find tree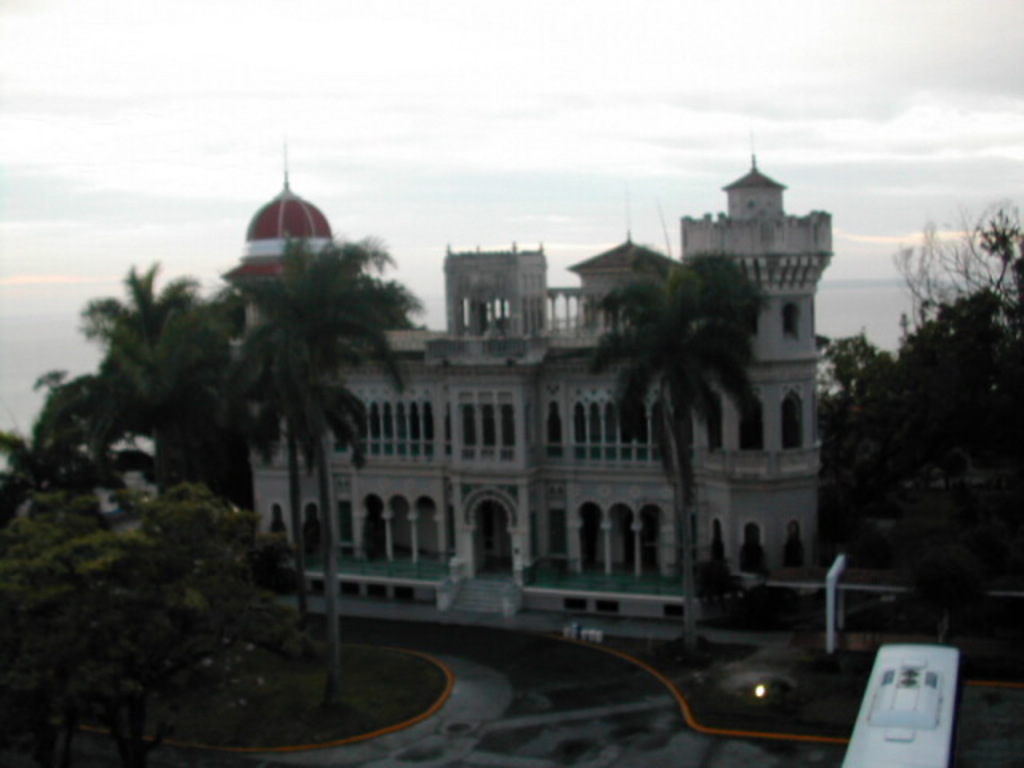
(237, 366, 326, 656)
